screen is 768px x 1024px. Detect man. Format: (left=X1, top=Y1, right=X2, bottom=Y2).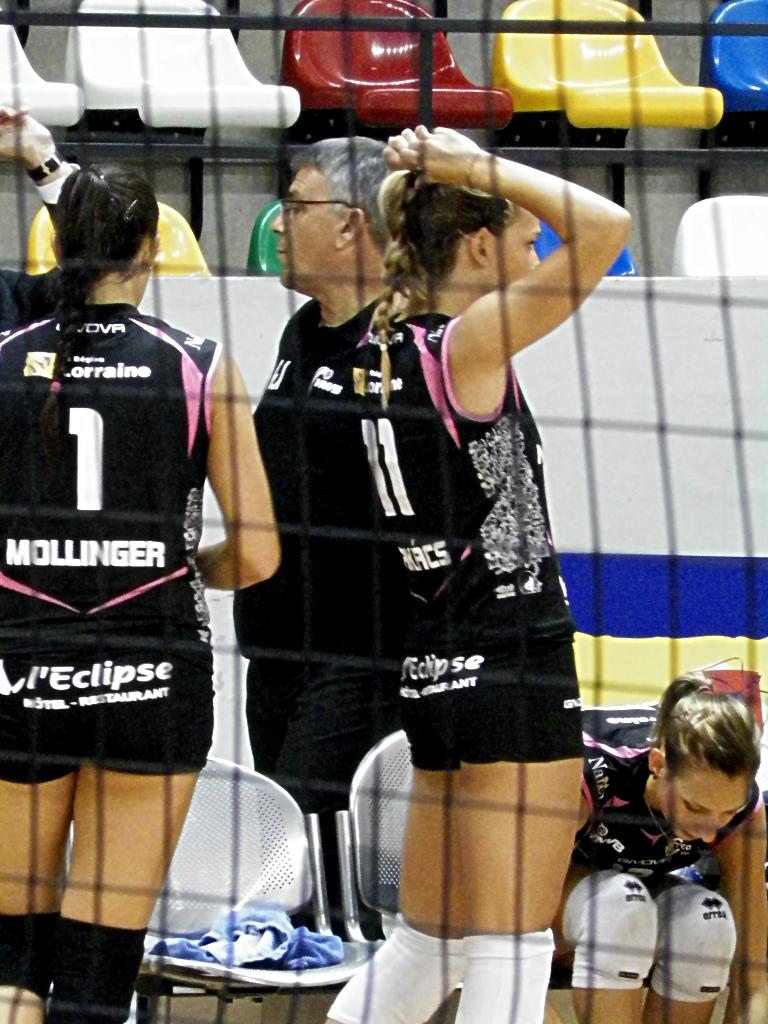
(left=241, top=125, right=401, bottom=949).
